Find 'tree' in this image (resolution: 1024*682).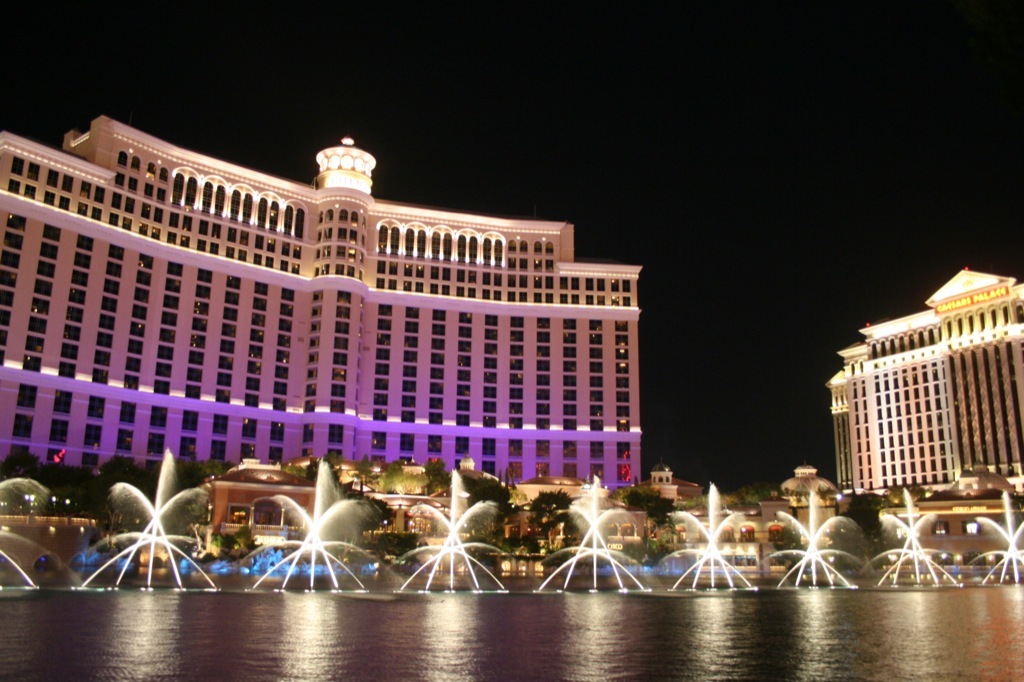
crop(531, 482, 596, 548).
